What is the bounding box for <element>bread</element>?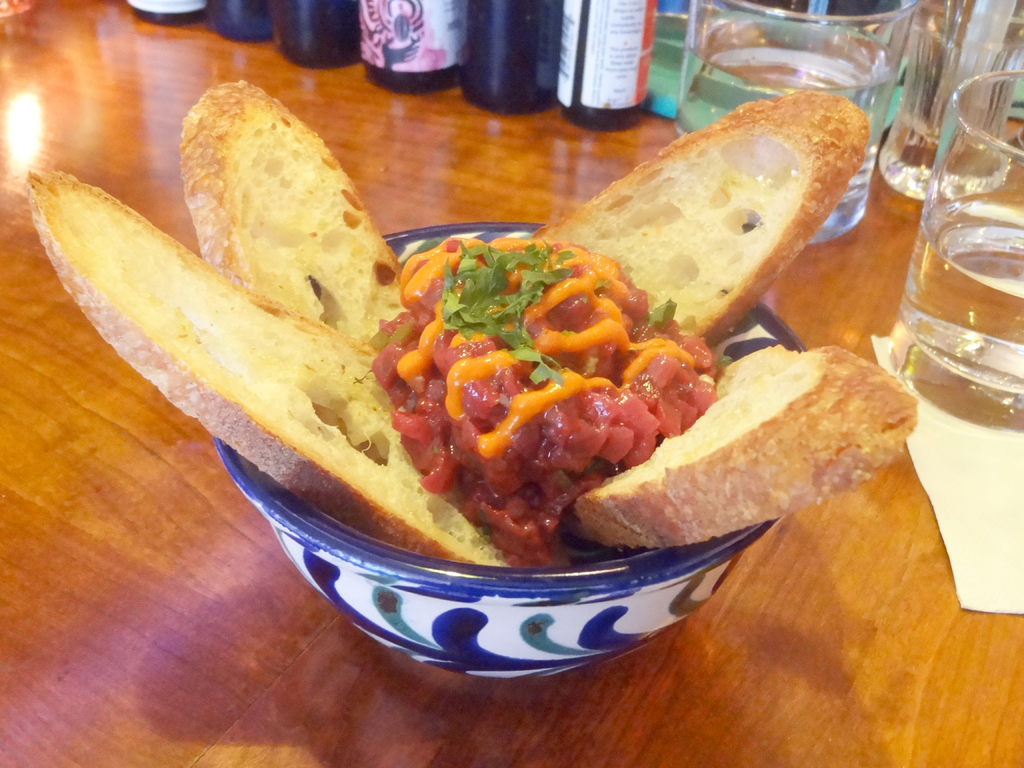
182 84 404 344.
